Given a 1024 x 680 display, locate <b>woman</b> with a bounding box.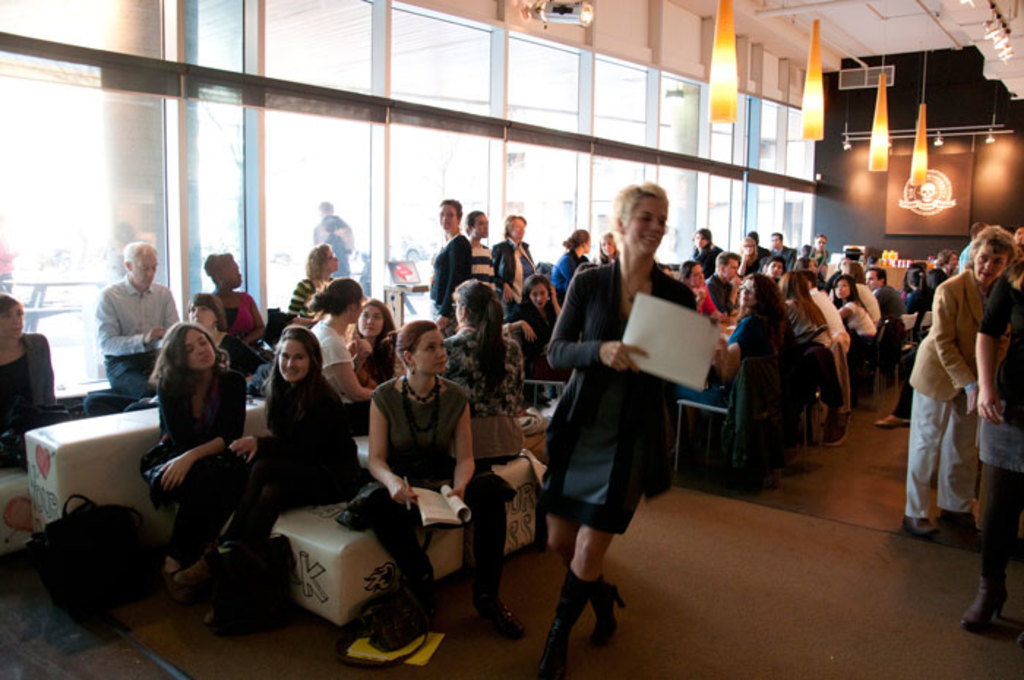
Located: l=464, t=208, r=497, b=291.
